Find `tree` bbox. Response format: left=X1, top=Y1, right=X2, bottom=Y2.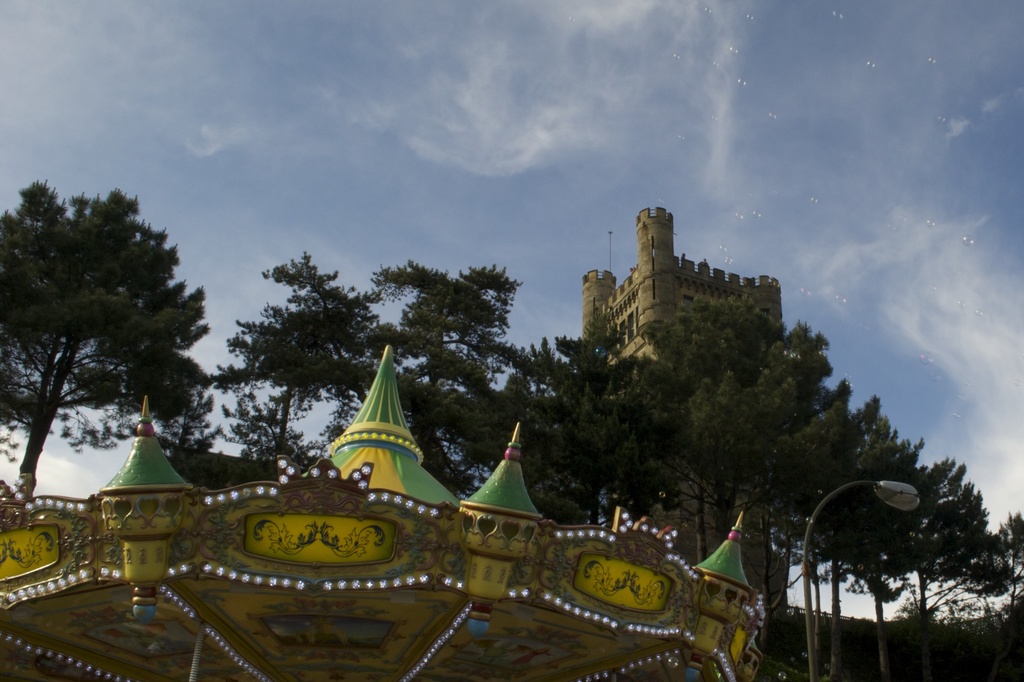
left=0, top=167, right=209, bottom=524.
